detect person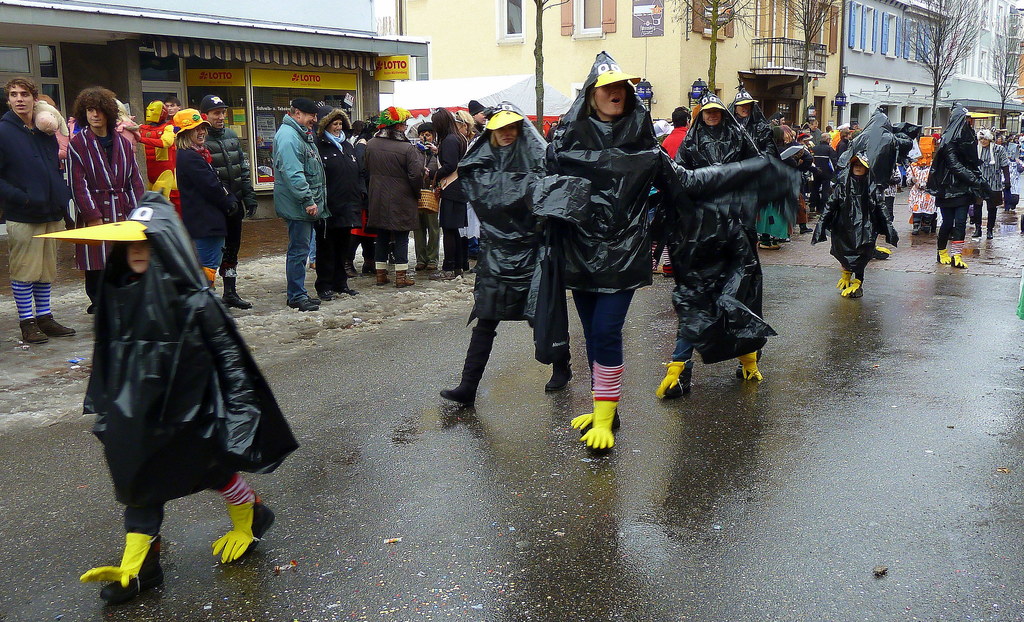
(left=307, top=108, right=371, bottom=300)
